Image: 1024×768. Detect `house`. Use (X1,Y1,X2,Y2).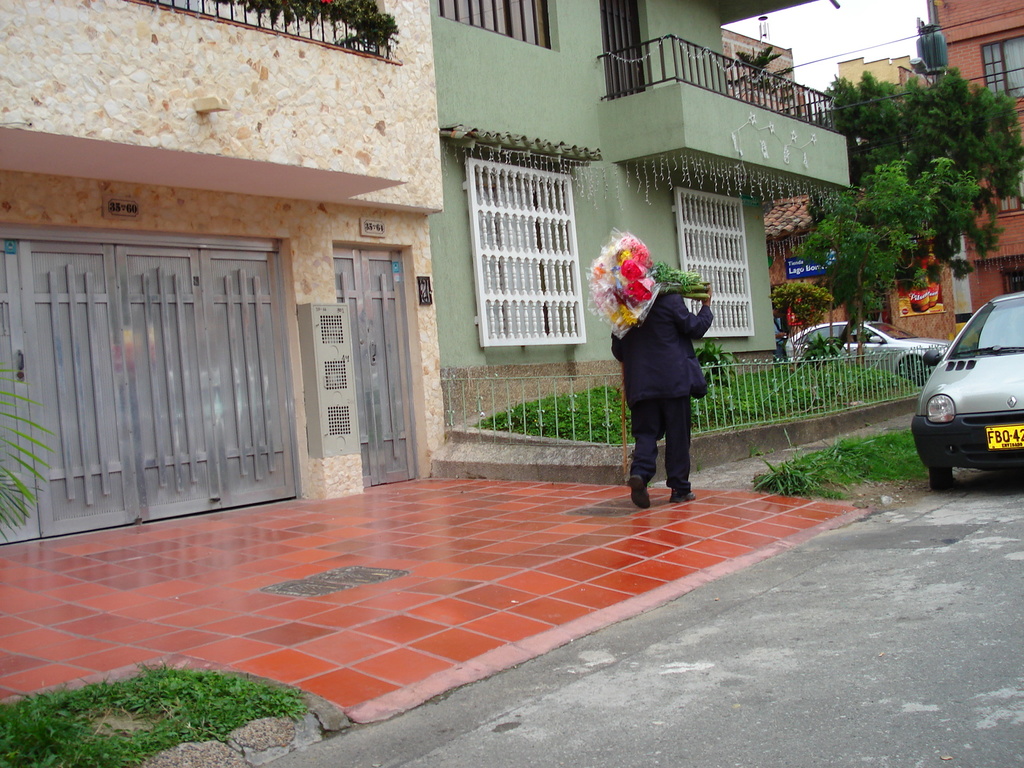
(0,0,442,482).
